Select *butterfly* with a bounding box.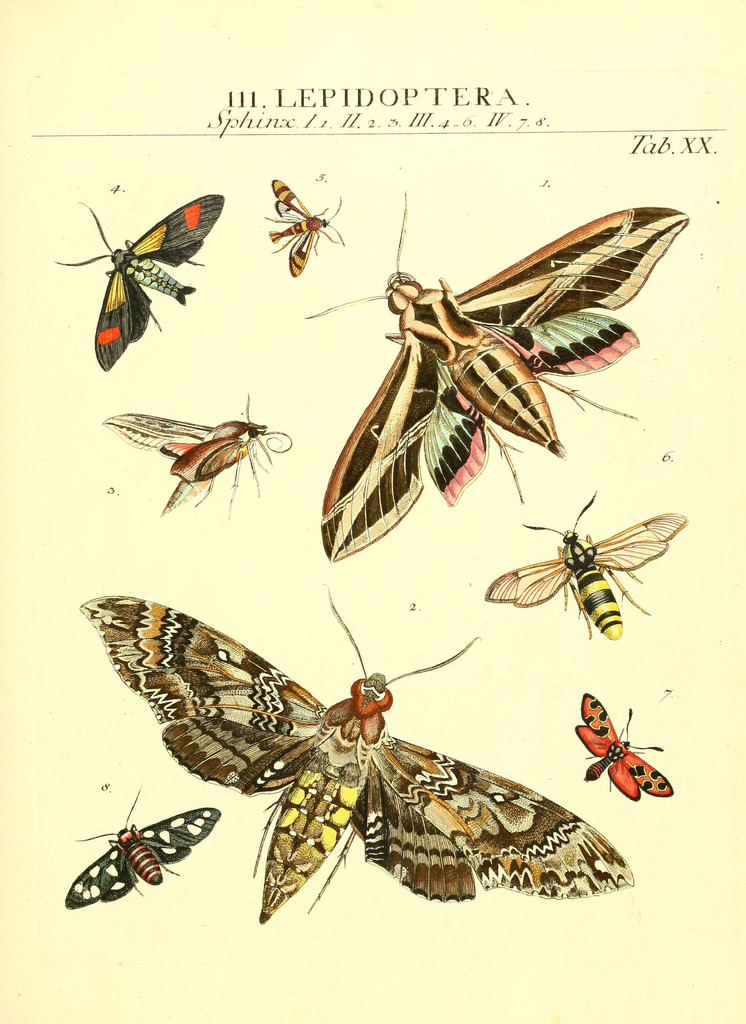
crop(489, 492, 673, 672).
